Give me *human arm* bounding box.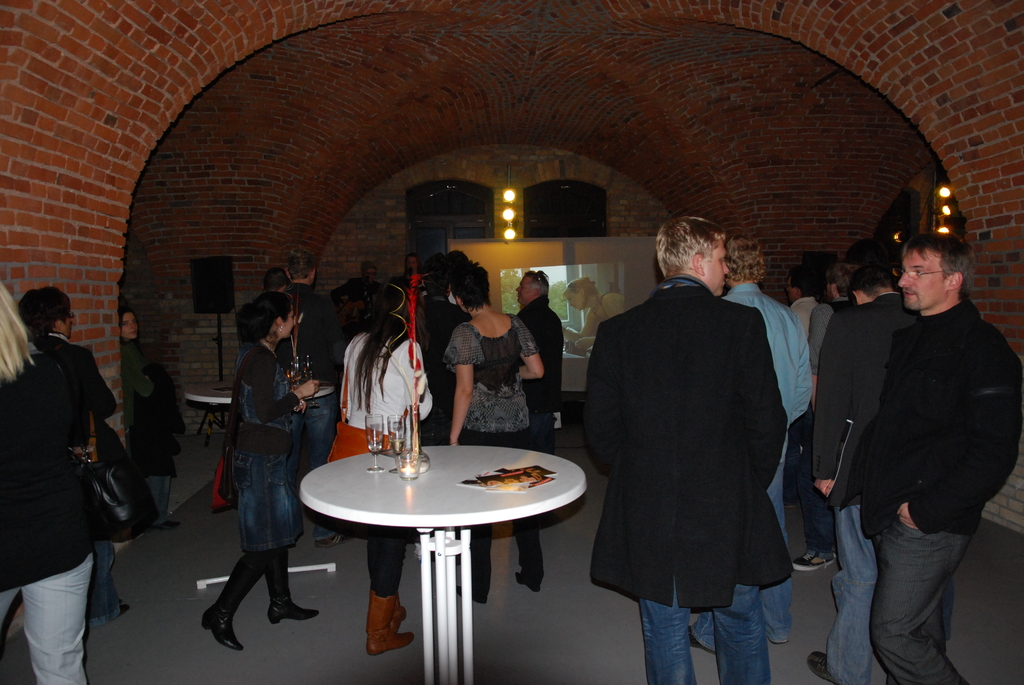
396:336:438:430.
